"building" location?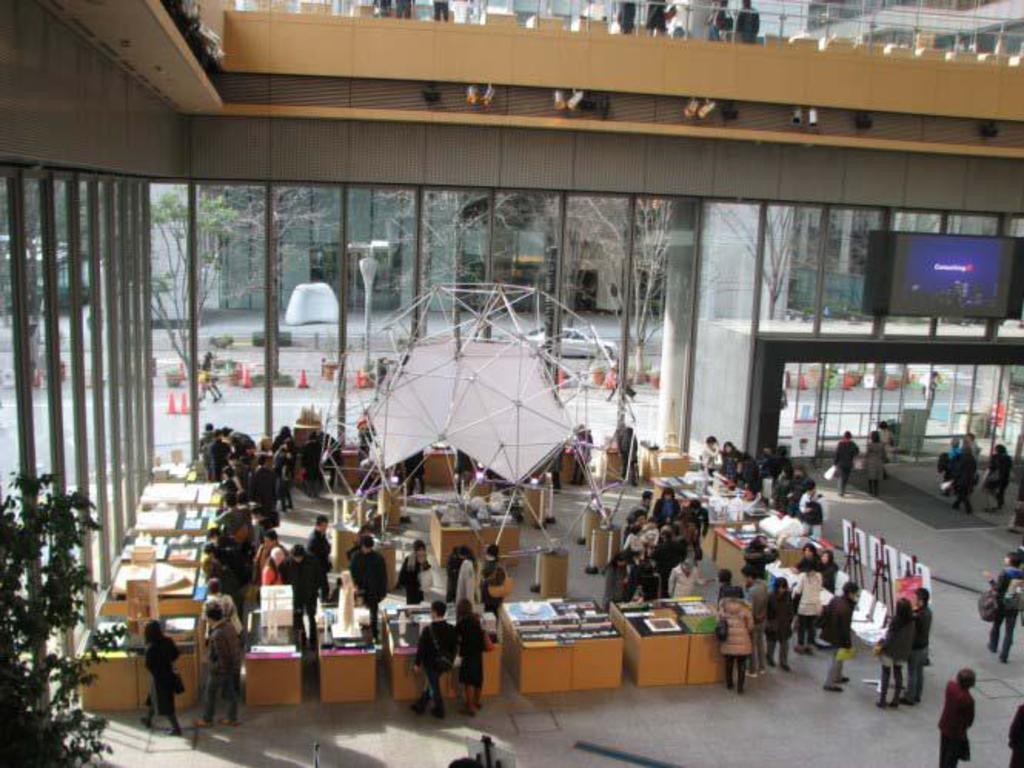
0/0/1022/765
